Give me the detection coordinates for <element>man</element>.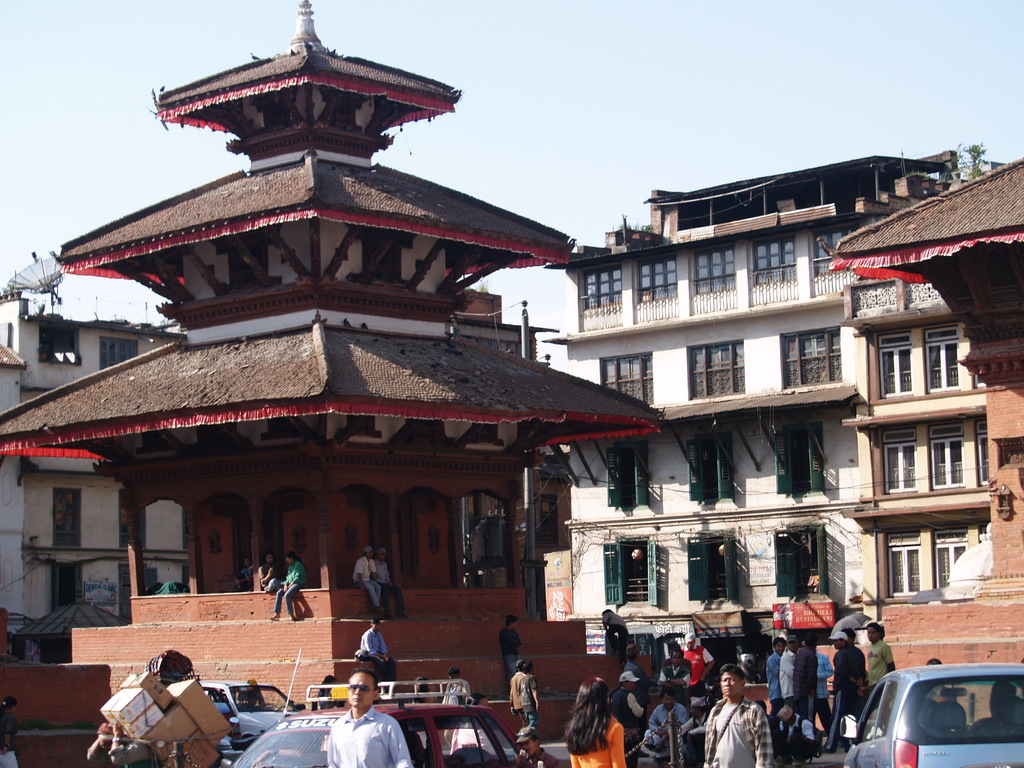
pyautogui.locateOnScreen(712, 676, 773, 767).
